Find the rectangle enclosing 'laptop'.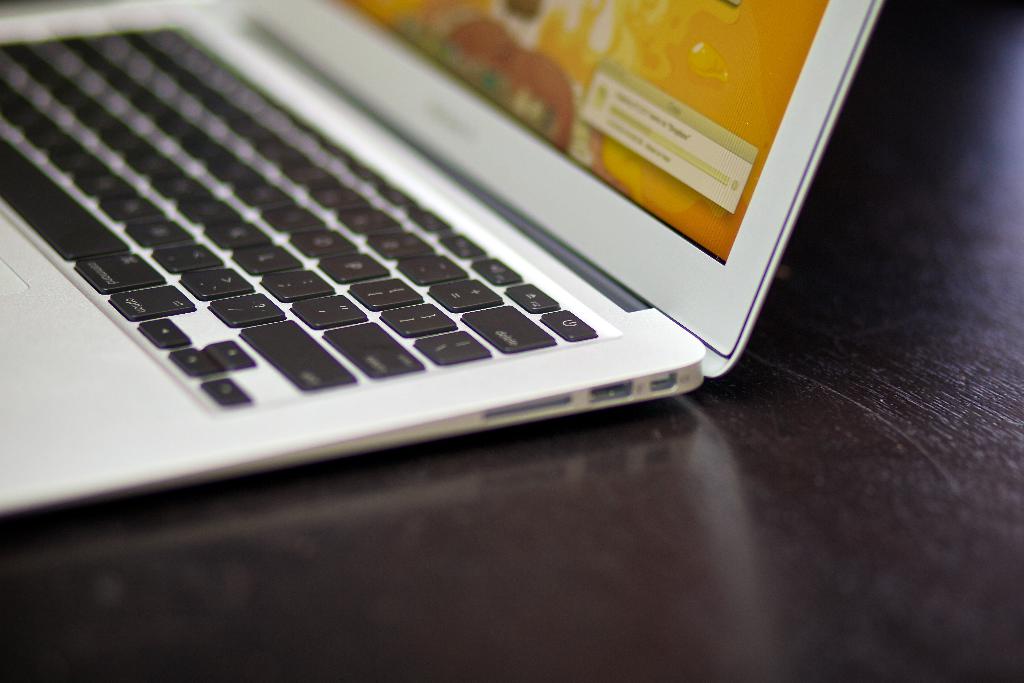
bbox(0, 0, 881, 509).
